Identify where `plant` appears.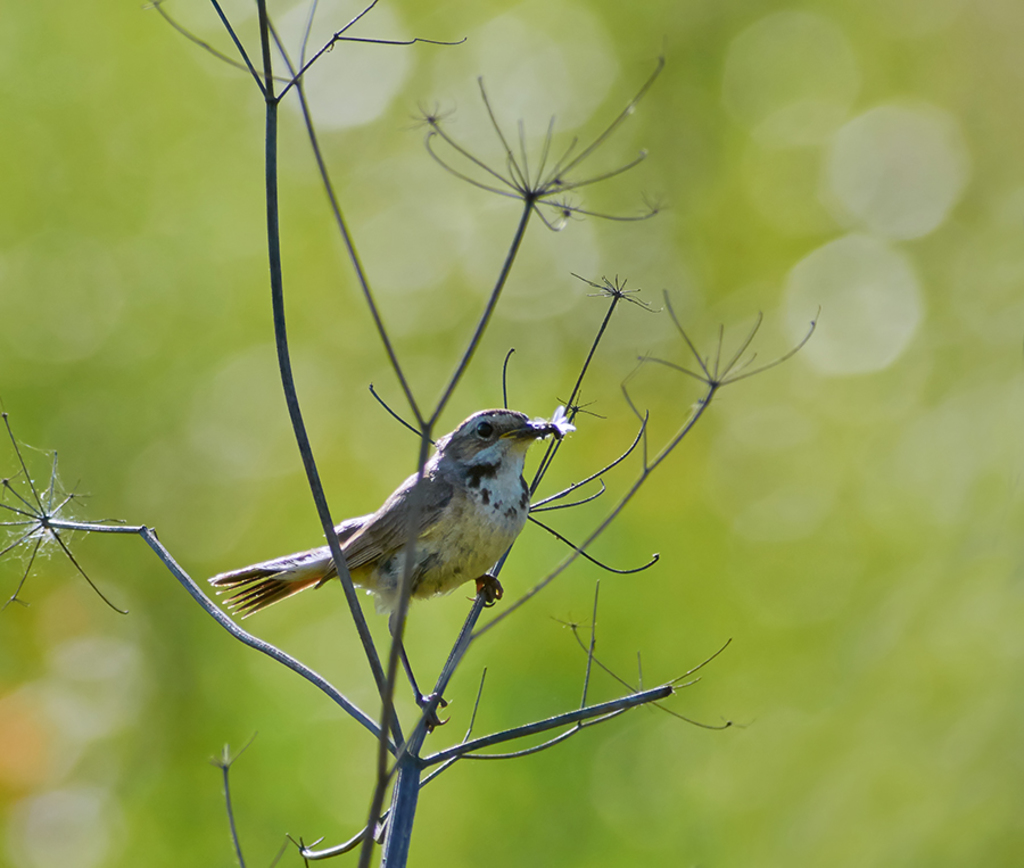
Appears at <box>0,0,824,867</box>.
